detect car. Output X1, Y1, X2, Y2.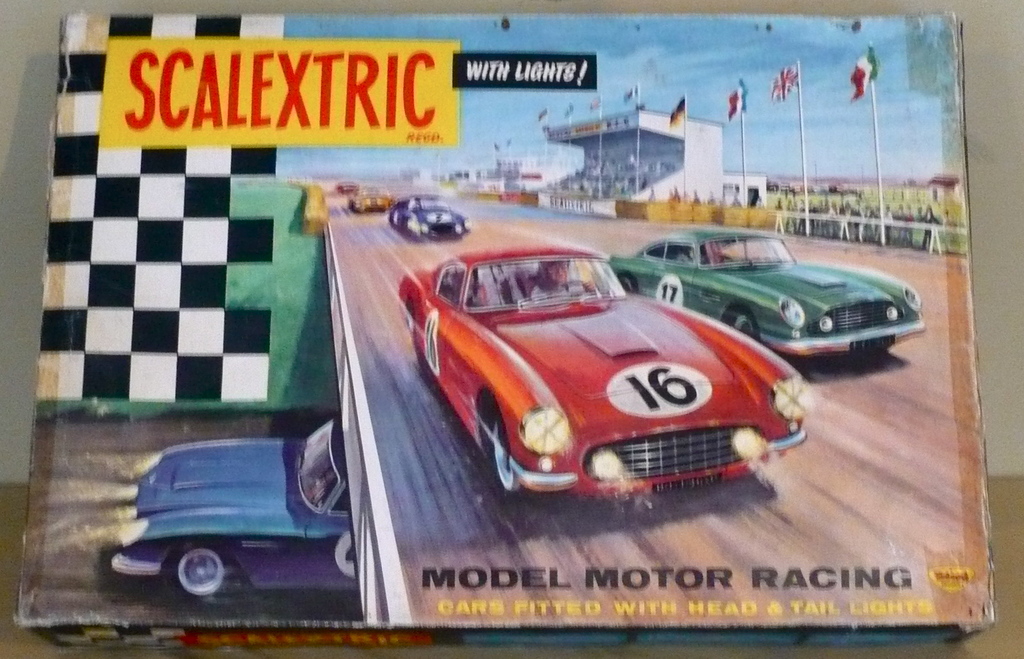
348, 183, 397, 214.
